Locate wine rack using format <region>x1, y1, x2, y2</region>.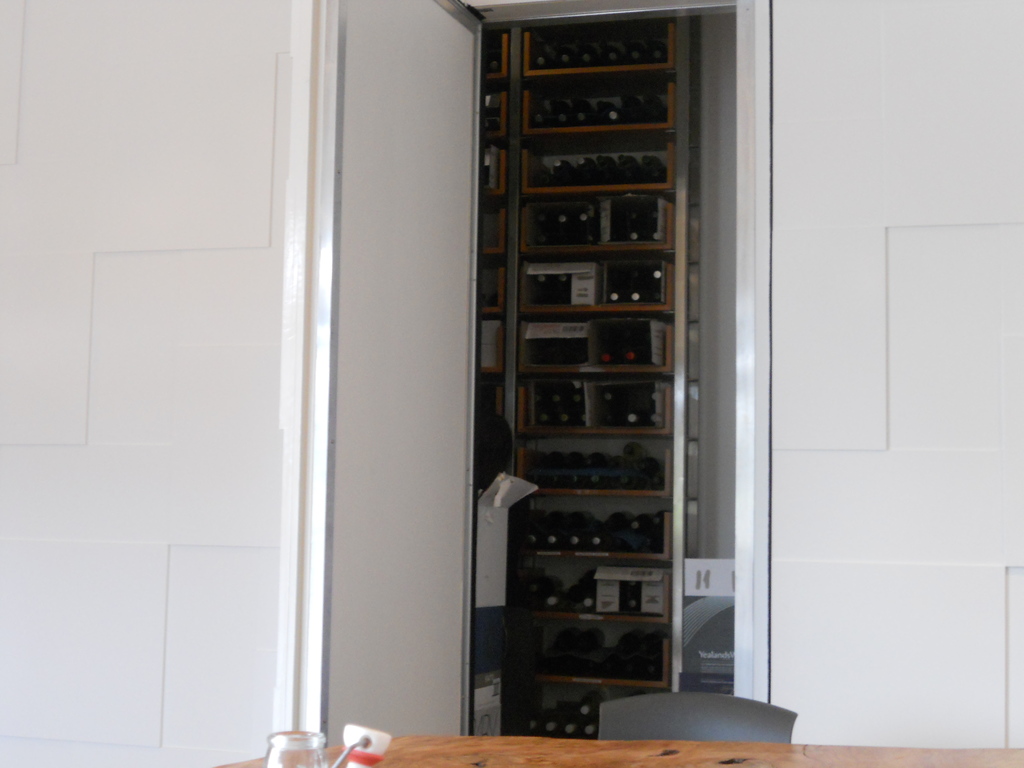
<region>515, 72, 675, 142</region>.
